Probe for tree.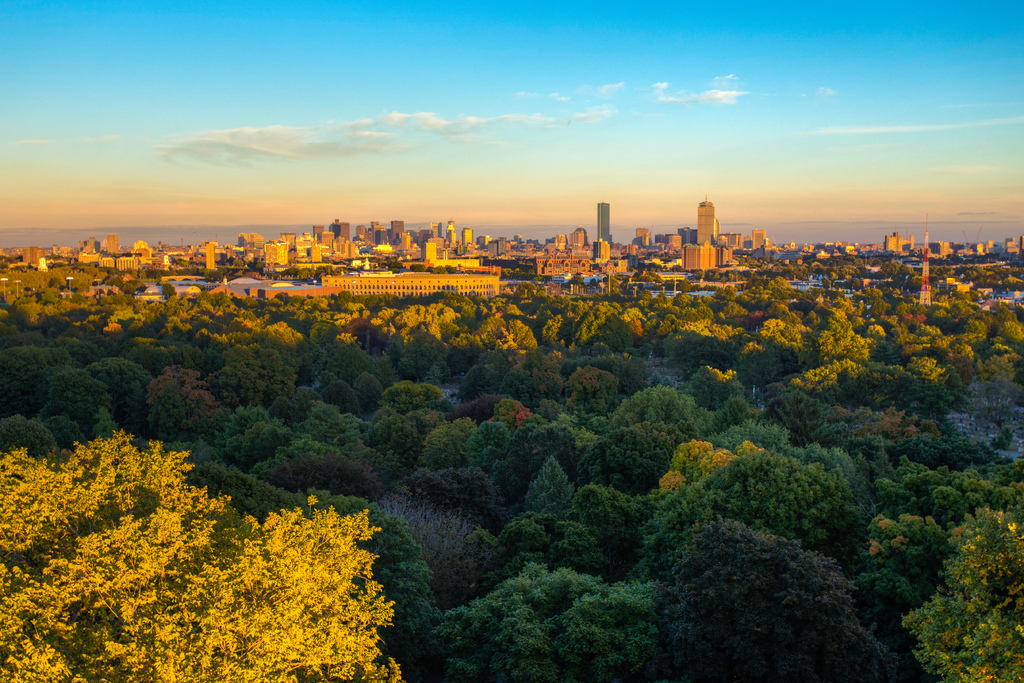
Probe result: (600,390,710,456).
